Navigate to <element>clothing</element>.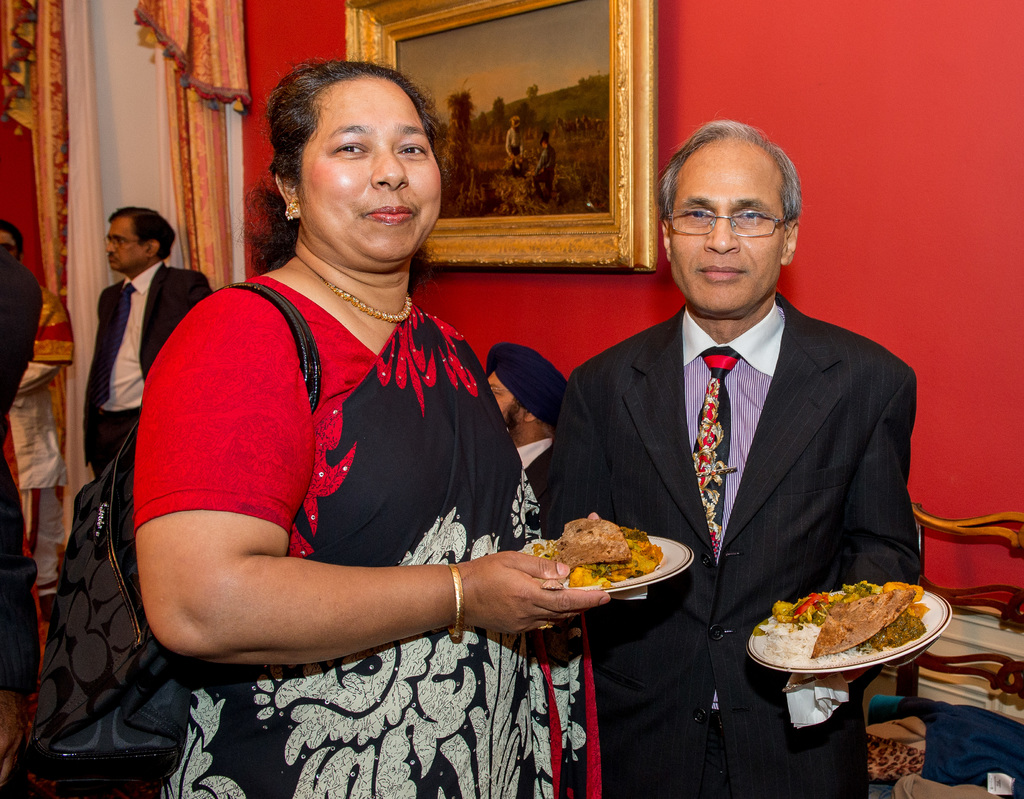
Navigation target: 133 275 603 798.
